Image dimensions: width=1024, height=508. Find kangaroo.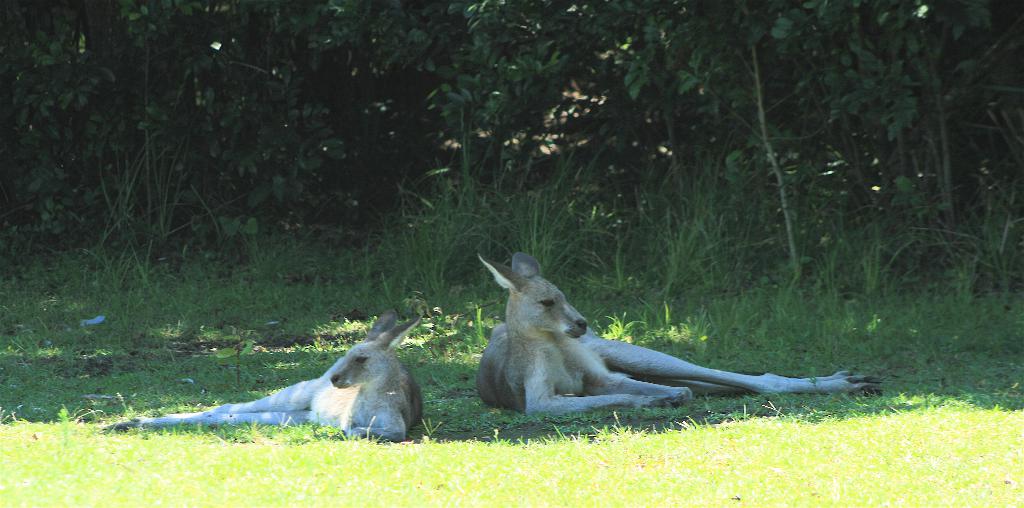
x1=102, y1=307, x2=424, y2=447.
